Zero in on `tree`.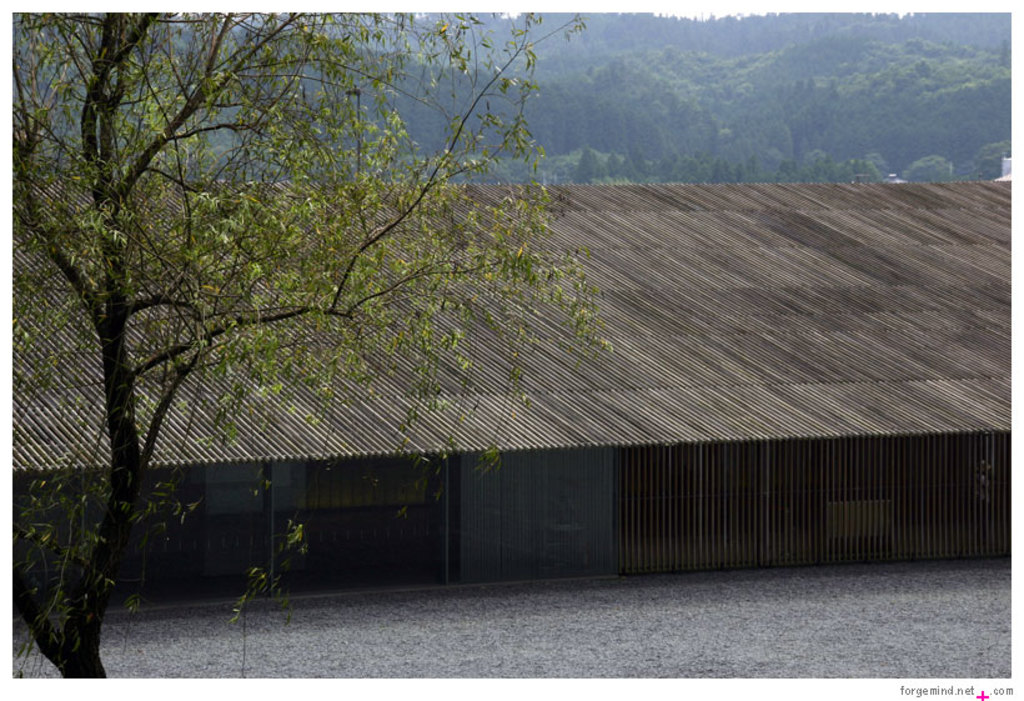
Zeroed in: rect(628, 96, 663, 181).
